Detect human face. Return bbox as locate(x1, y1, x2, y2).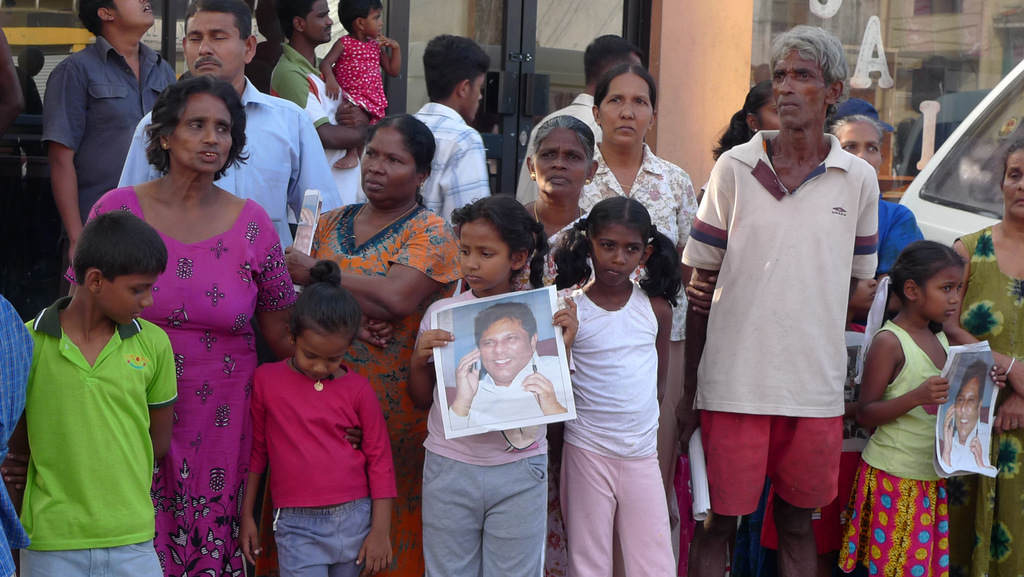
locate(99, 269, 151, 329).
